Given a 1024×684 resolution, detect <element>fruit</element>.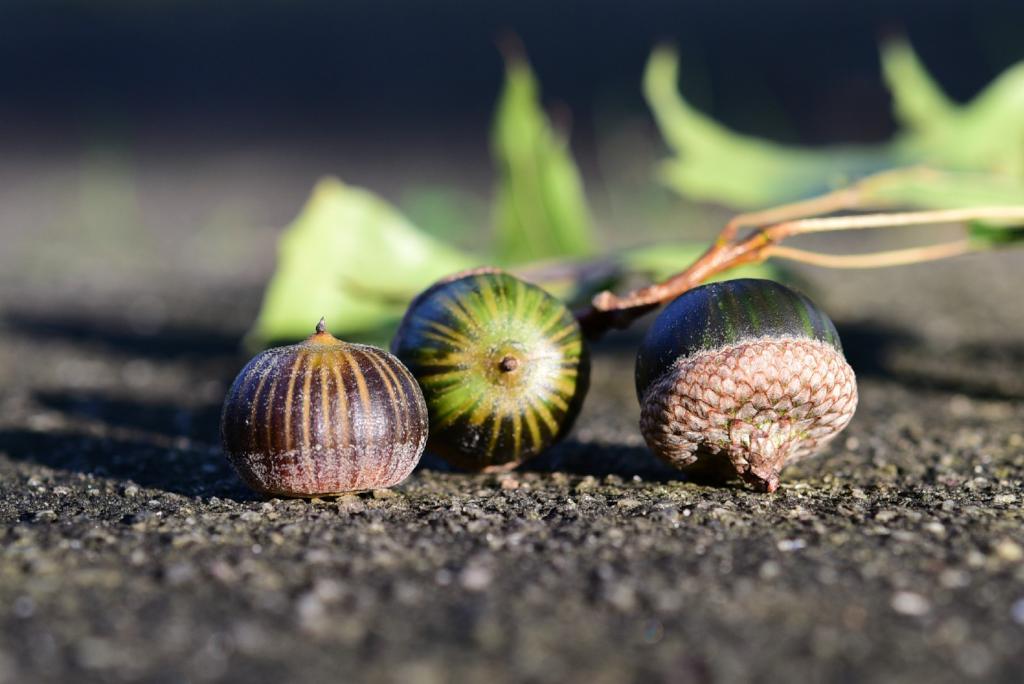
bbox(388, 264, 598, 479).
